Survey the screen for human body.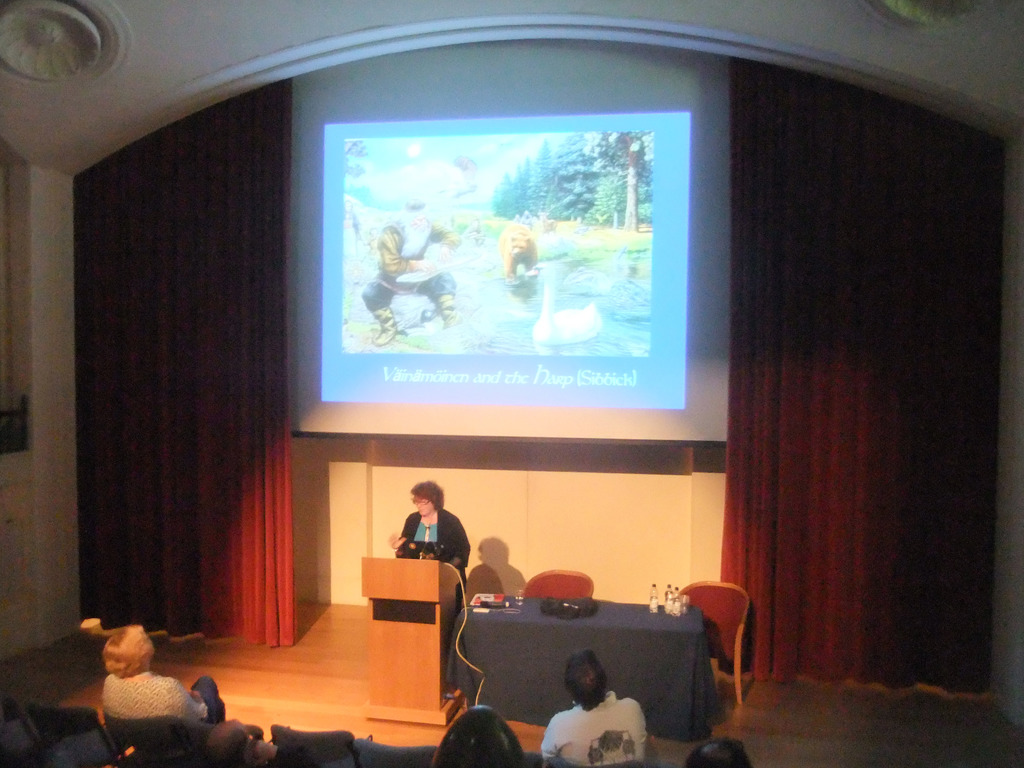
Survey found: (x1=388, y1=481, x2=475, y2=605).
